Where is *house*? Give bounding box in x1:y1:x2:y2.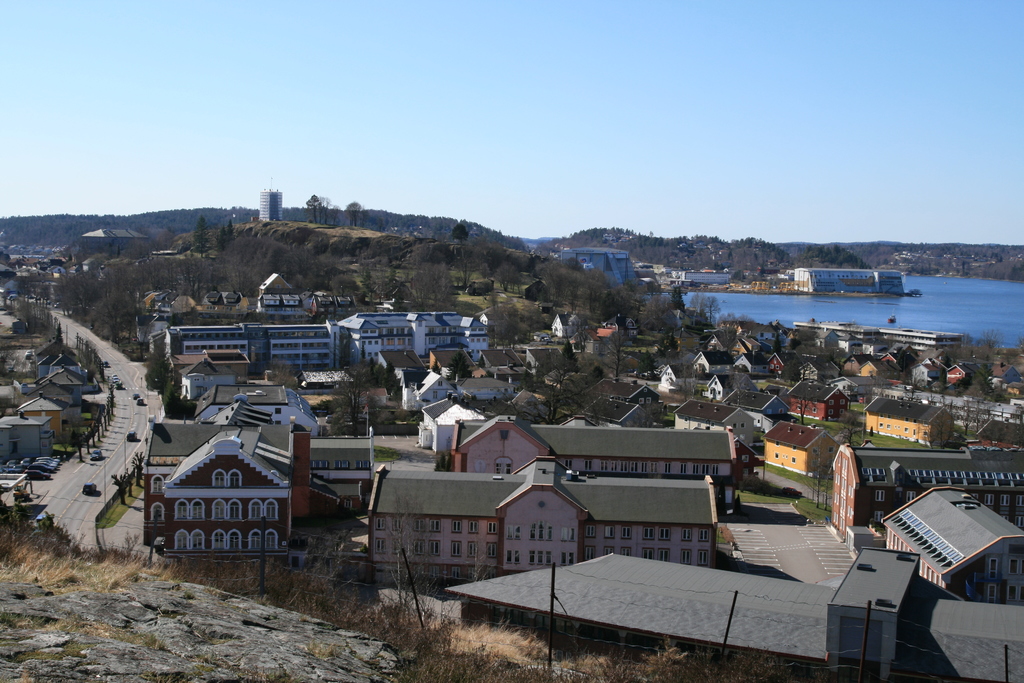
684:345:725:381.
